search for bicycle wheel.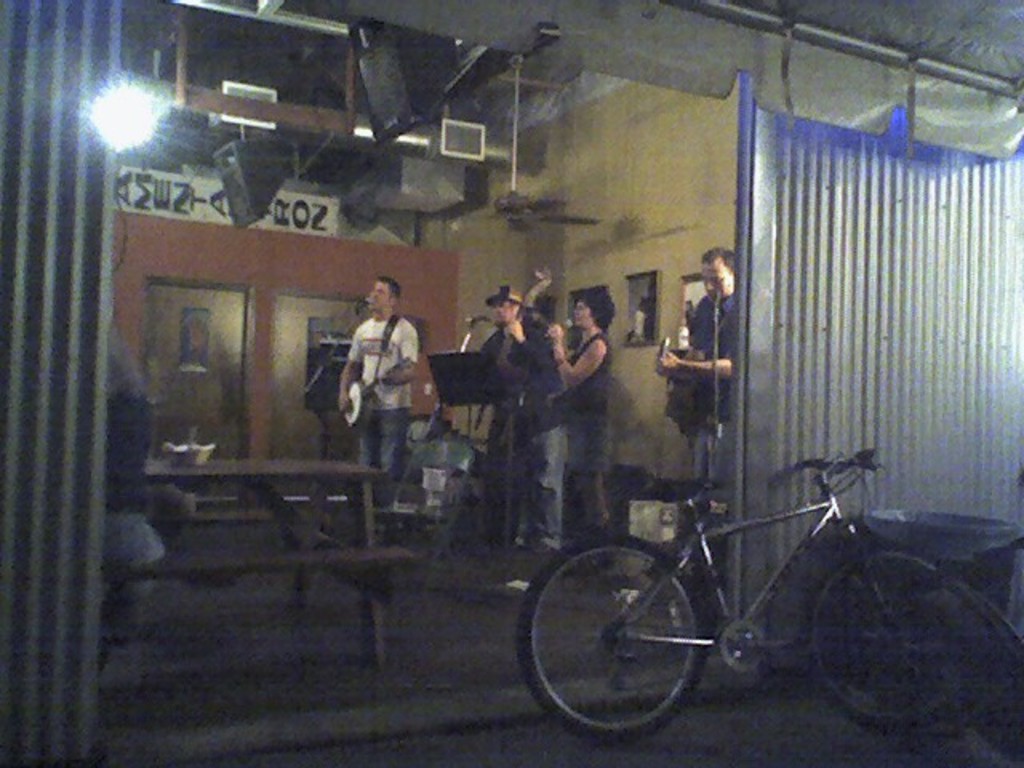
Found at l=515, t=533, r=709, b=742.
